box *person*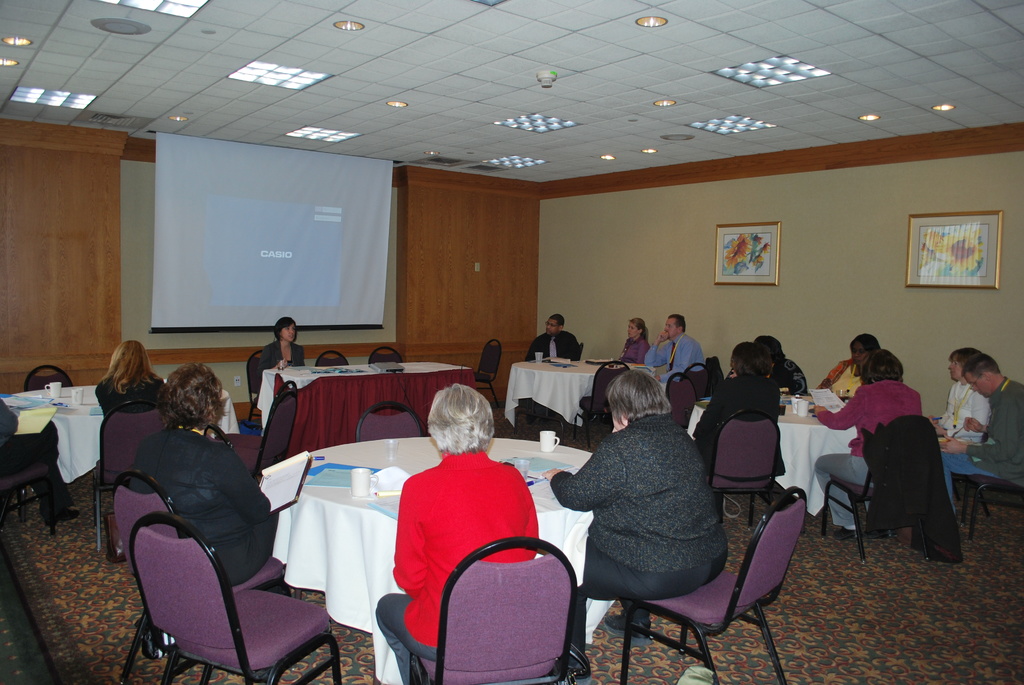
region(618, 317, 652, 365)
